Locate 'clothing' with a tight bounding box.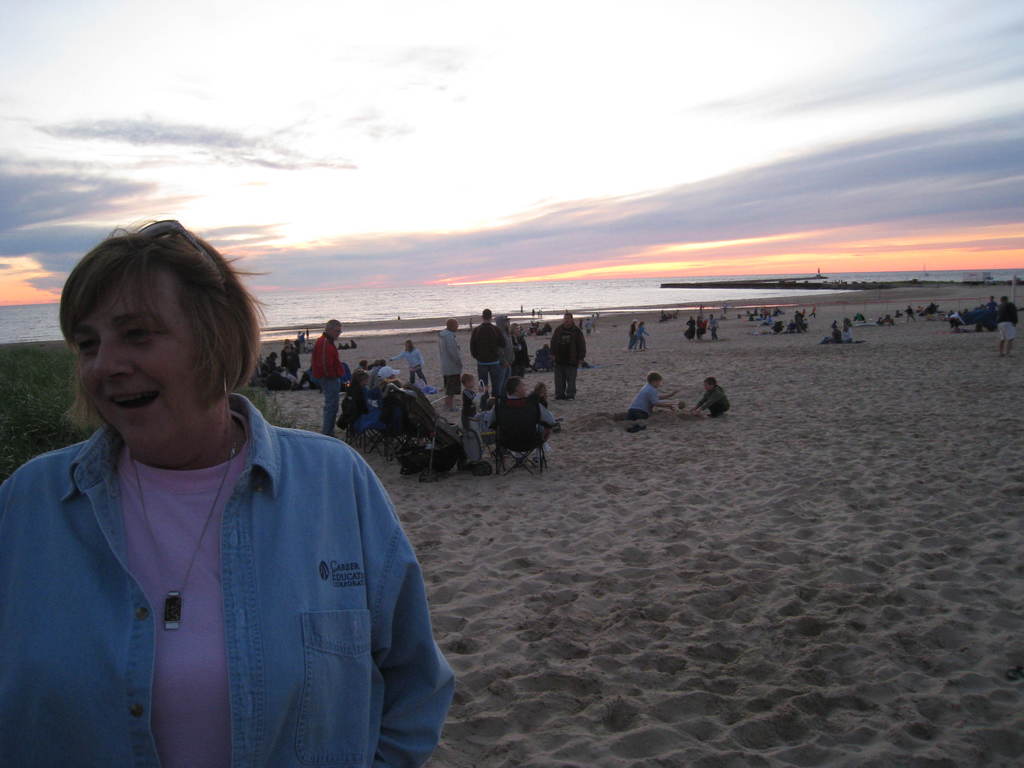
l=696, t=384, r=730, b=419.
